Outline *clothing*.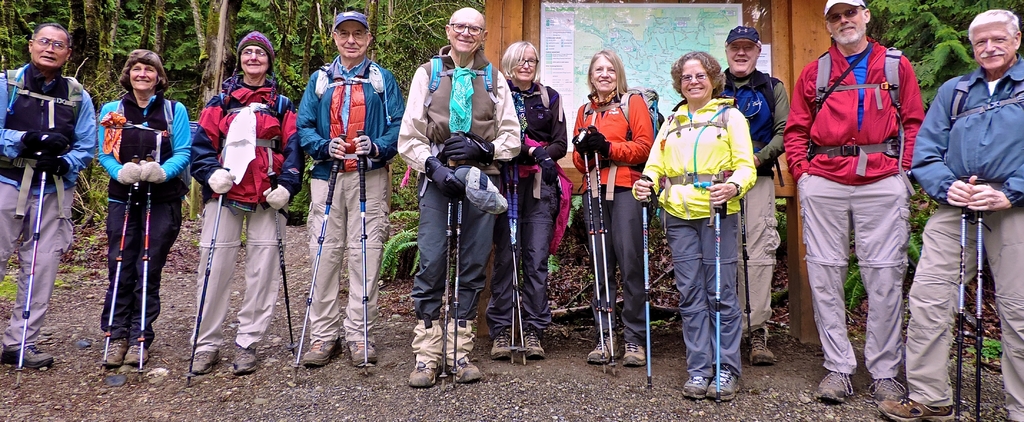
Outline: 97,88,194,342.
